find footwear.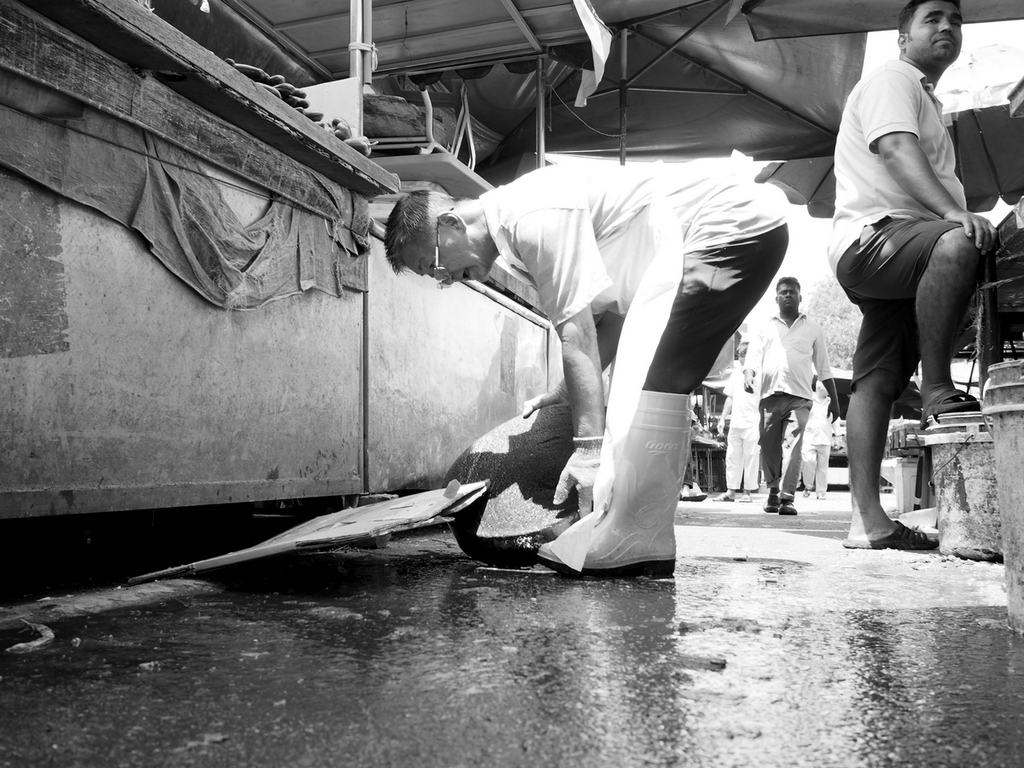
{"left": 816, "top": 487, "right": 828, "bottom": 503}.
